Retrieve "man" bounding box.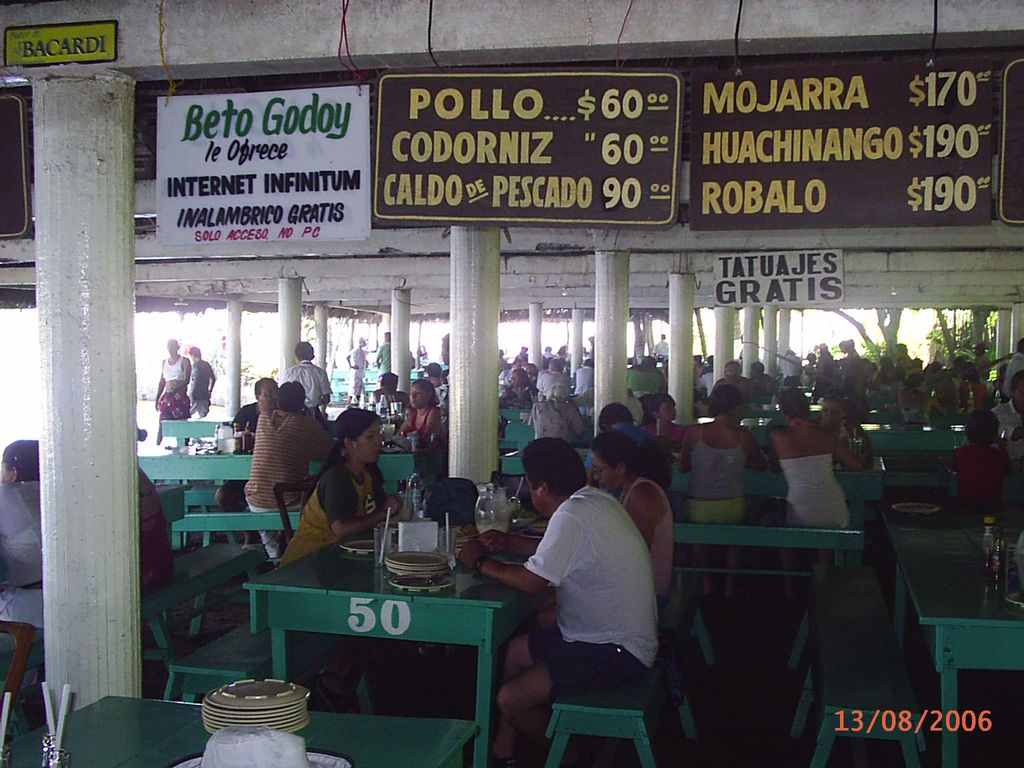
Bounding box: (535,362,576,399).
